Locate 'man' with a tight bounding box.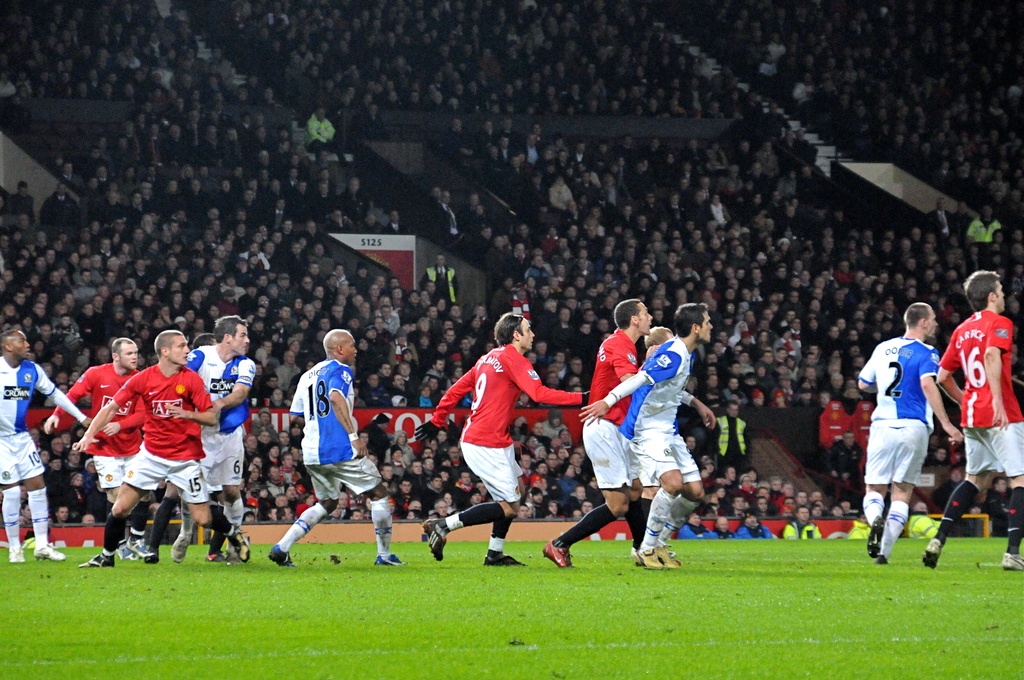
l=822, t=432, r=865, b=486.
